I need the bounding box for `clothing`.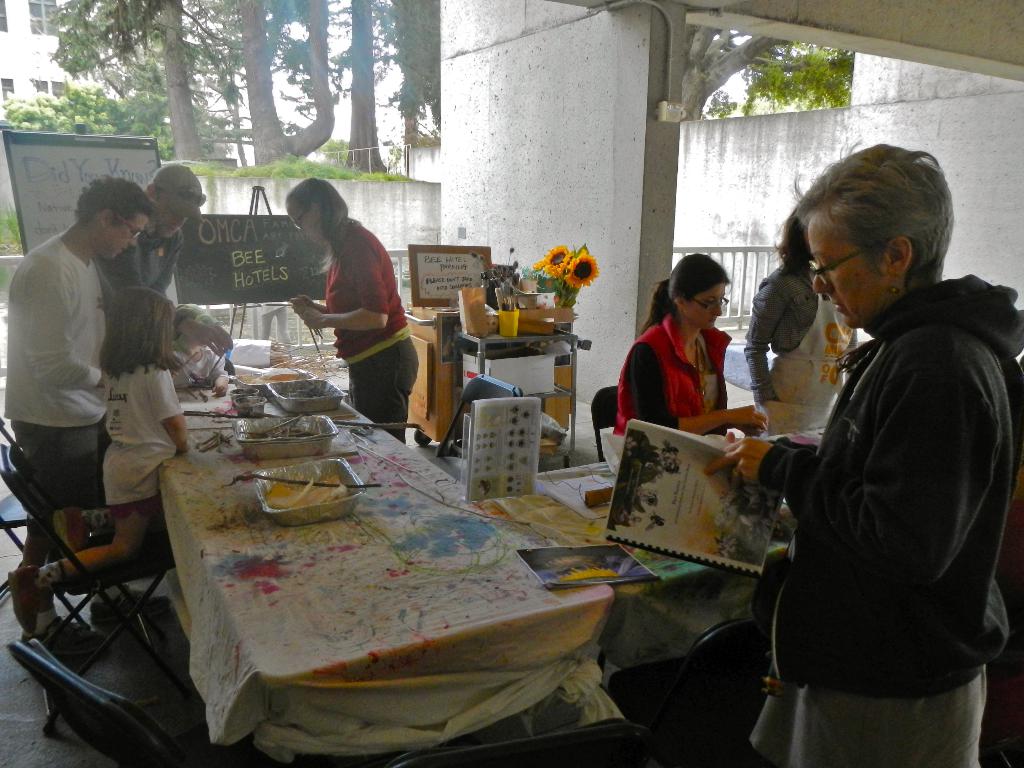
Here it is: [left=344, top=327, right=411, bottom=363].
